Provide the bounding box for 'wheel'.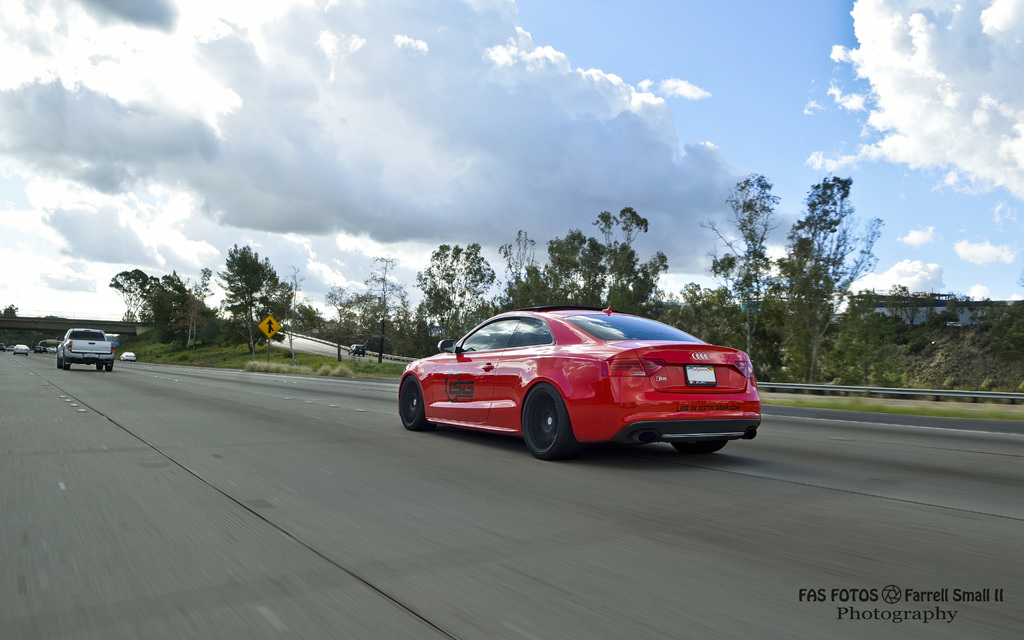
Rect(522, 383, 566, 462).
